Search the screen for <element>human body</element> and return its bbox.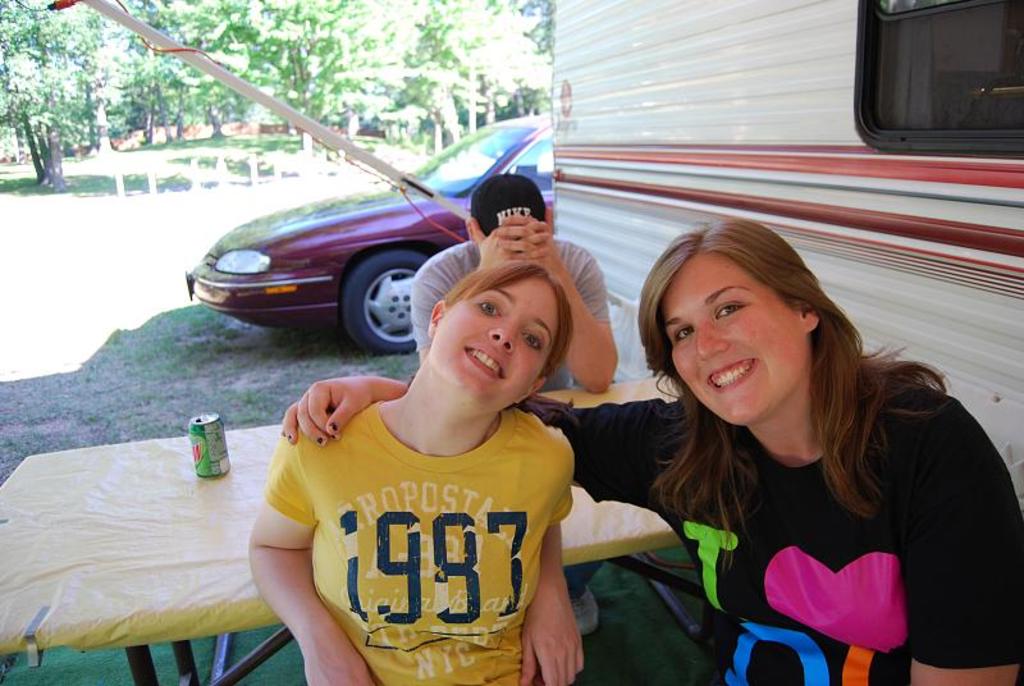
Found: box(408, 177, 605, 403).
